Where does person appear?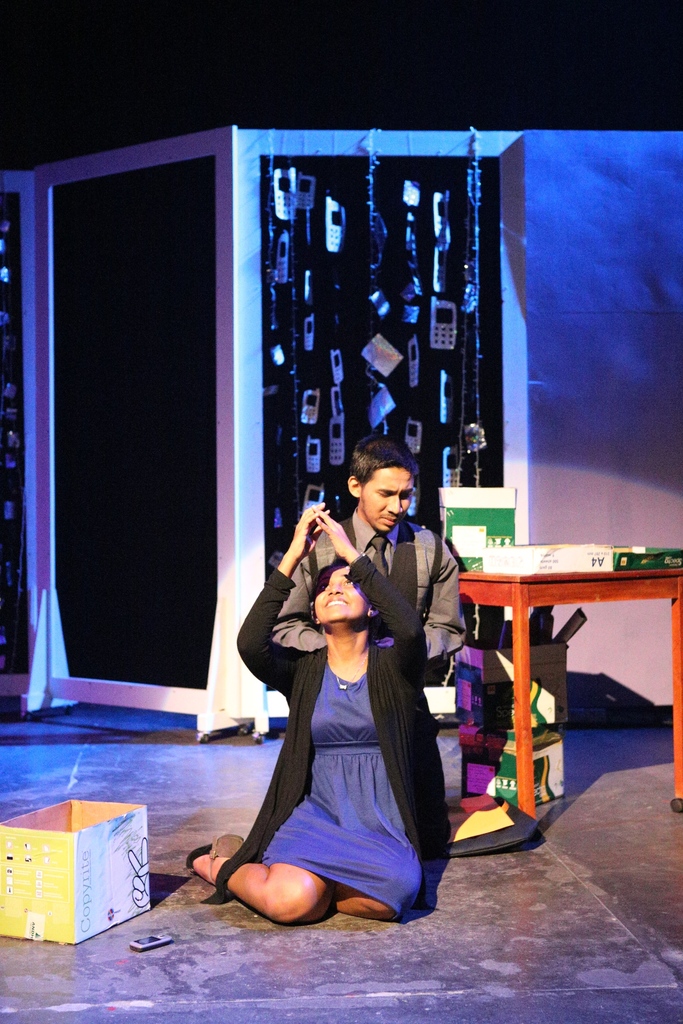
Appears at crop(268, 433, 473, 693).
